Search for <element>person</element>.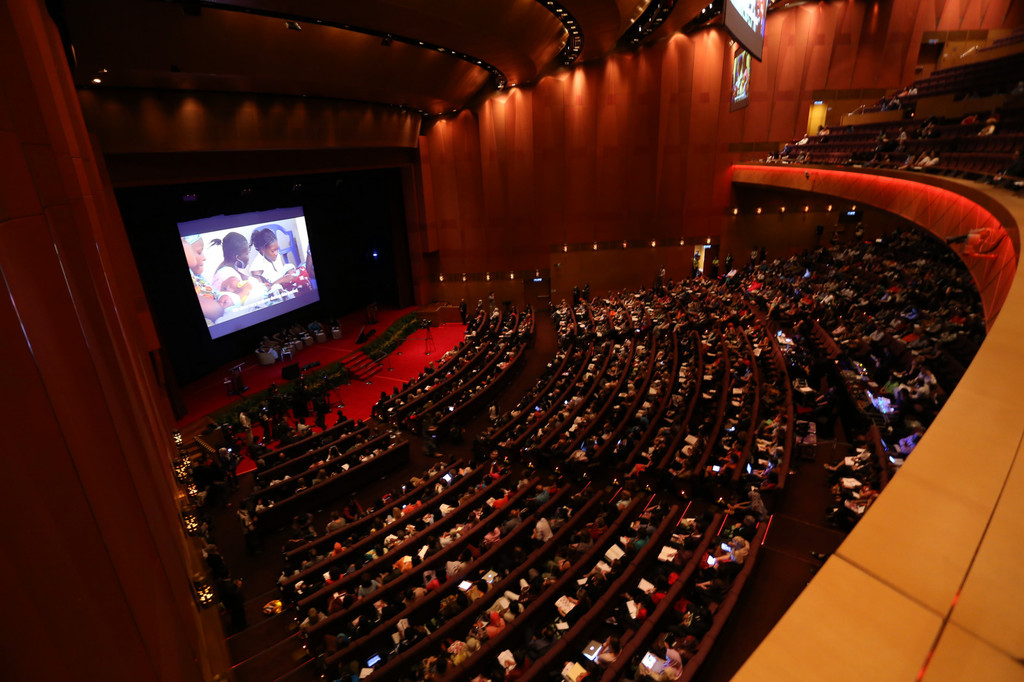
Found at BBox(298, 242, 319, 286).
